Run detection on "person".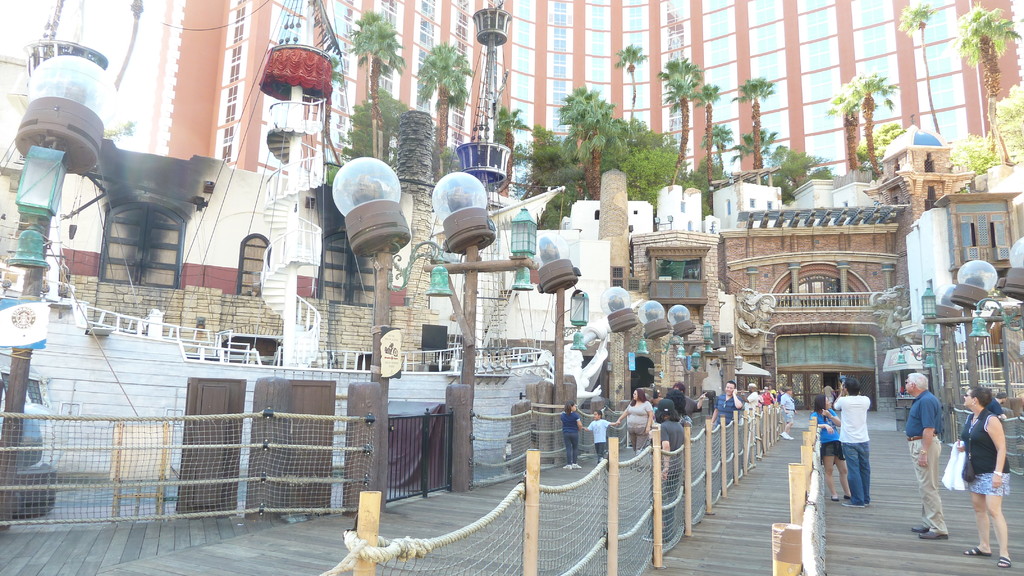
Result: 834,373,874,506.
